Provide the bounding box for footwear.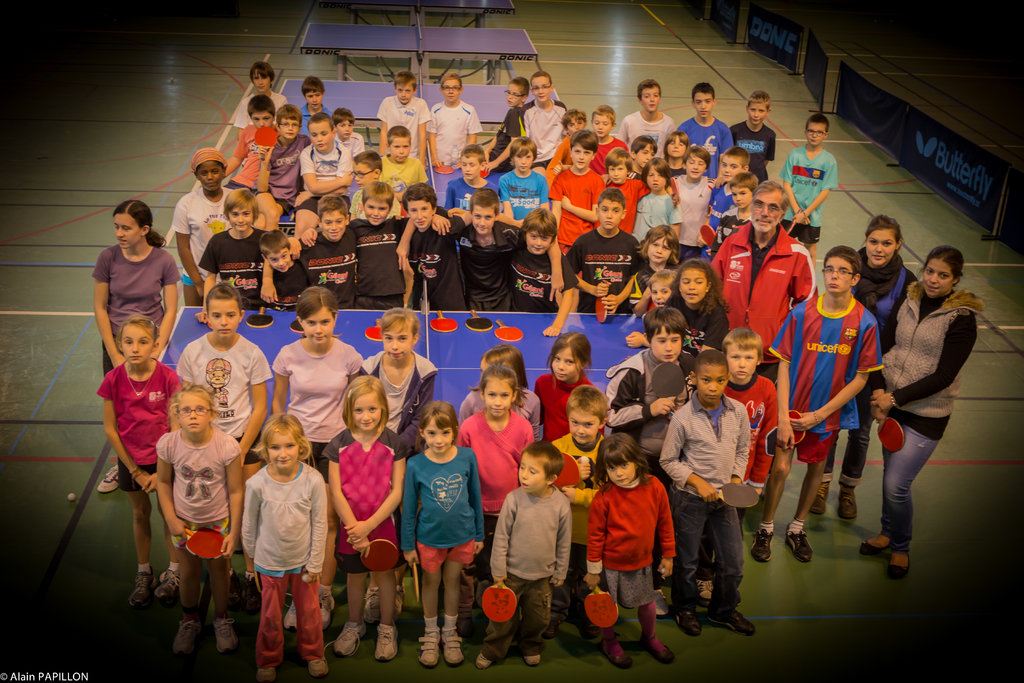
region(375, 621, 400, 661).
